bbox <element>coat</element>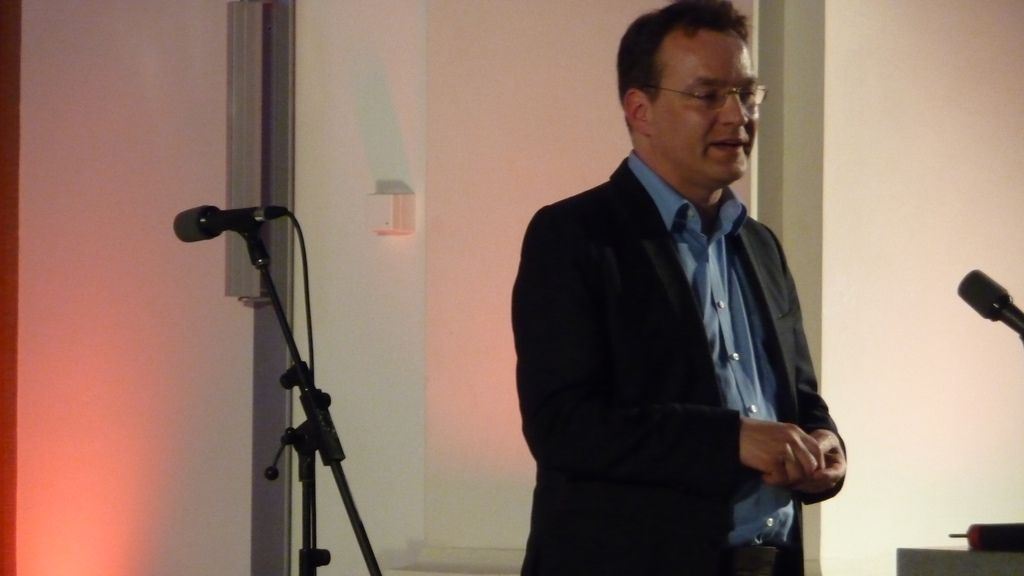
516 93 854 564
